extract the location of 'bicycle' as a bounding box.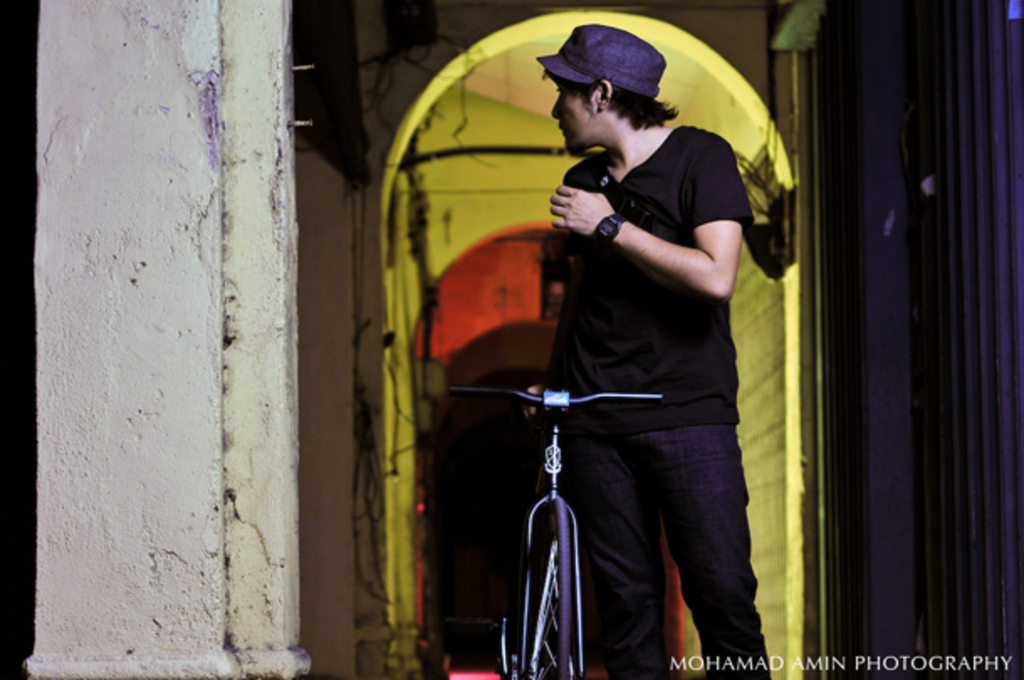
[x1=497, y1=290, x2=633, y2=679].
